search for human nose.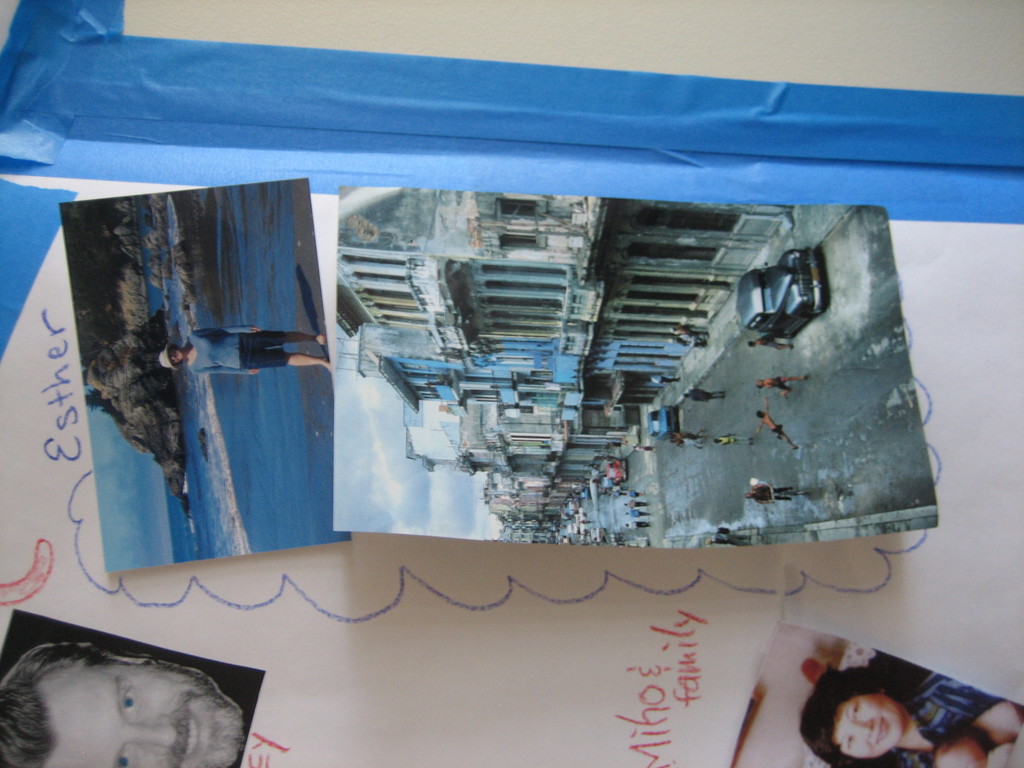
Found at bbox=(128, 712, 175, 744).
